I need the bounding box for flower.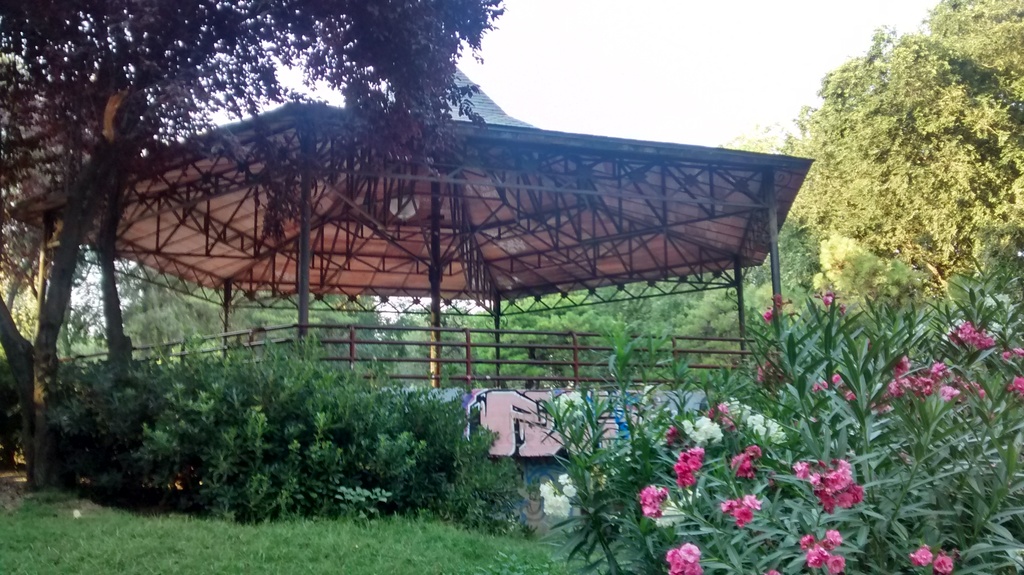
Here it is: (806, 546, 828, 569).
